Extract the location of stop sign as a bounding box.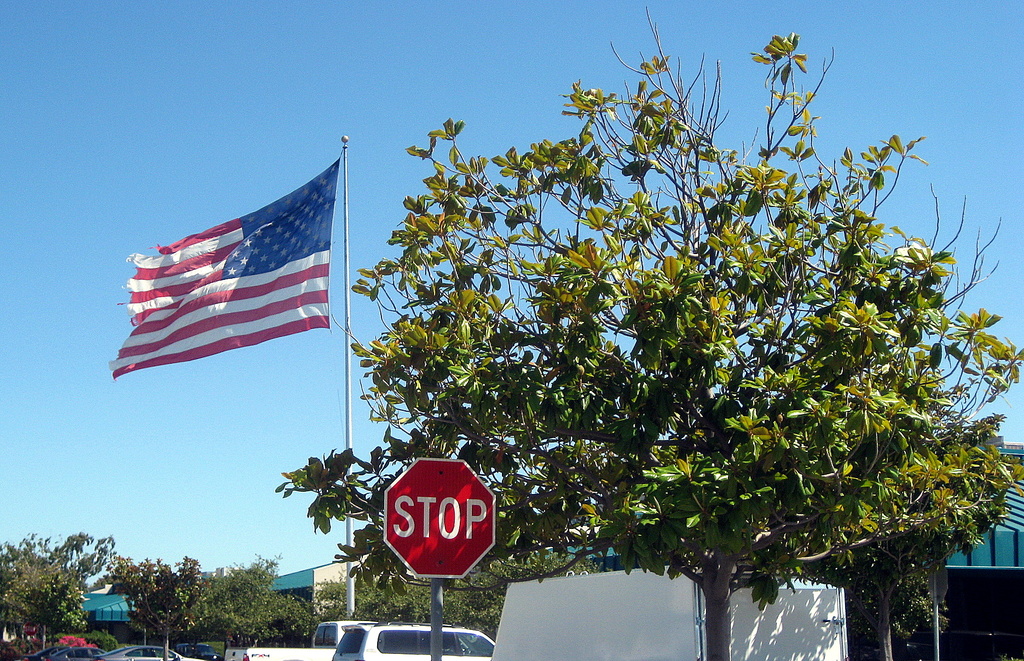
[382,455,497,580].
